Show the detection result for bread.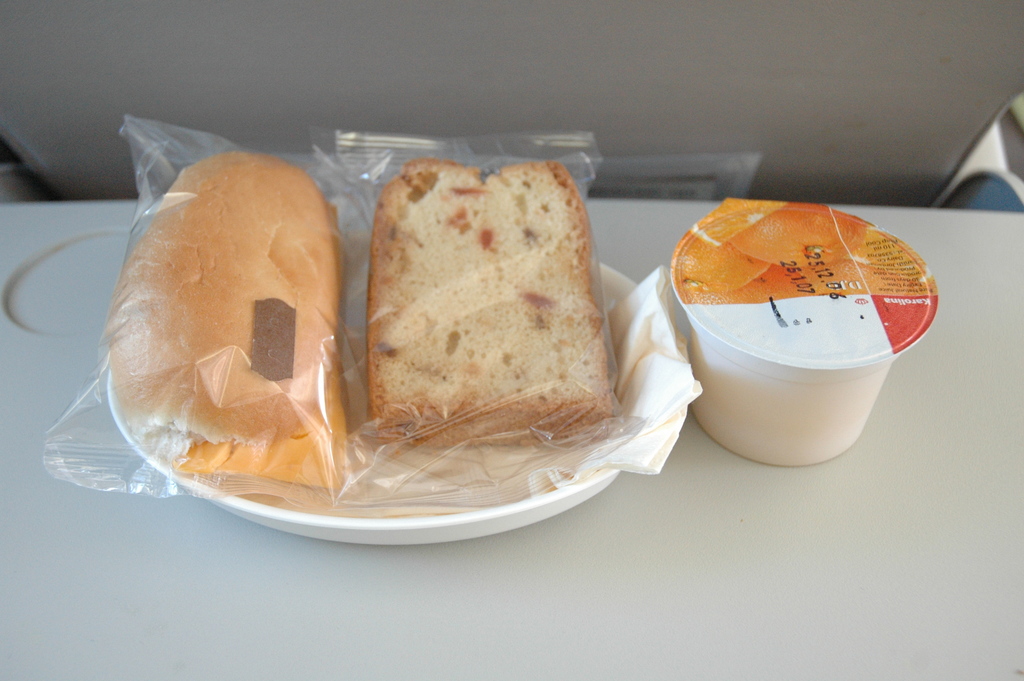
crop(108, 149, 349, 488).
